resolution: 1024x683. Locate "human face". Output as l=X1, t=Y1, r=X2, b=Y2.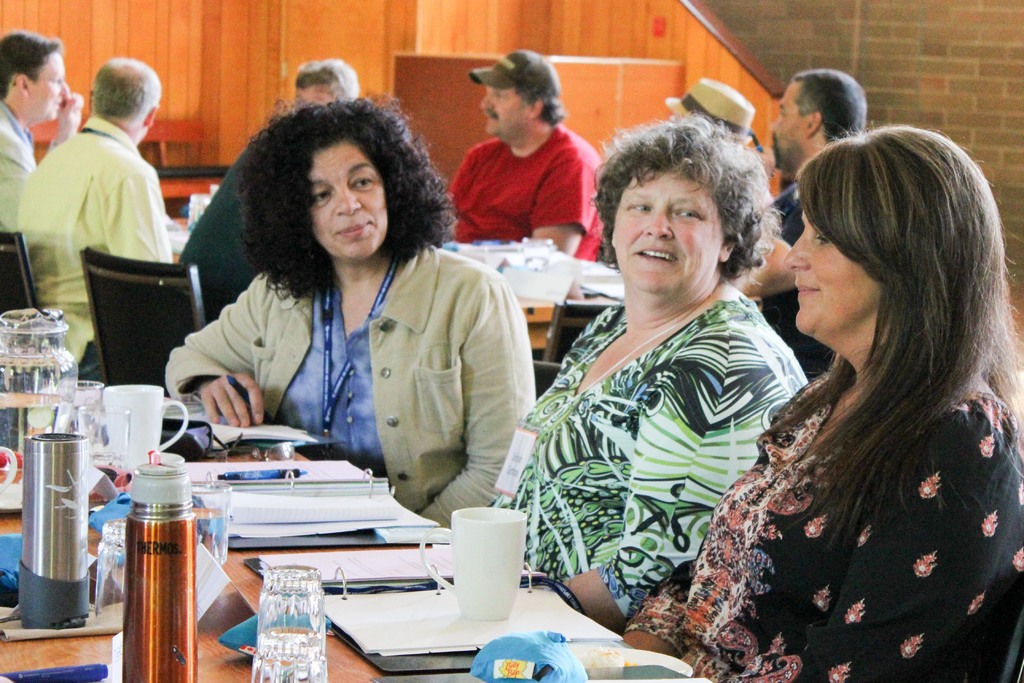
l=767, t=79, r=806, b=170.
